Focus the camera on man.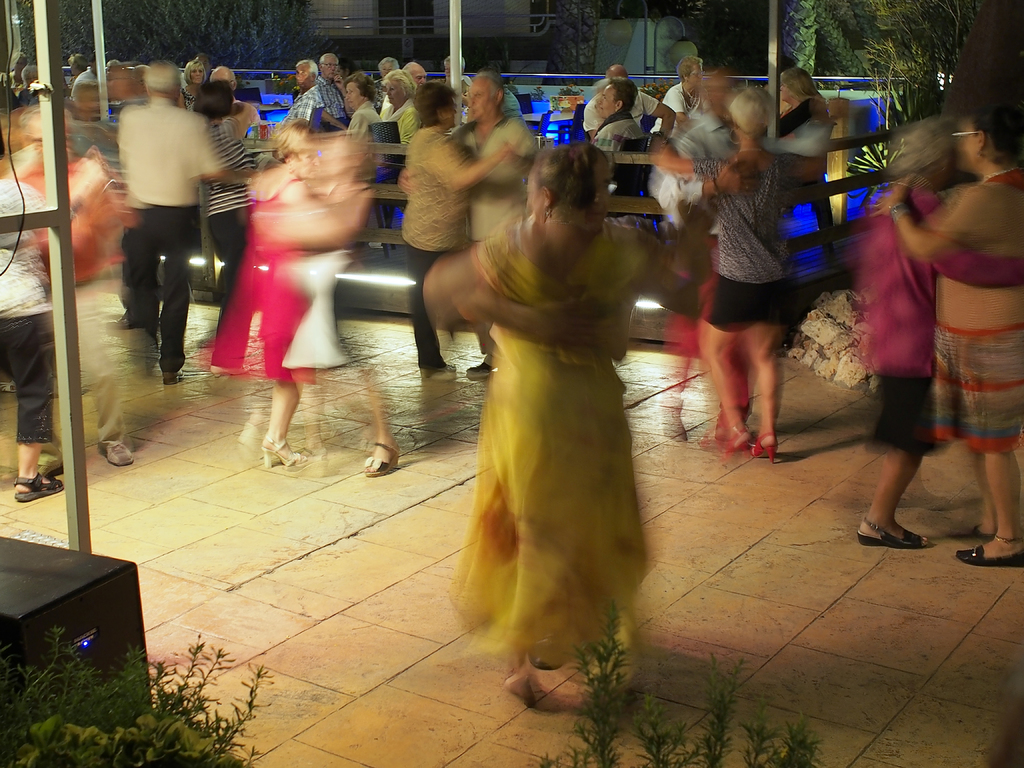
Focus region: bbox(376, 60, 426, 113).
